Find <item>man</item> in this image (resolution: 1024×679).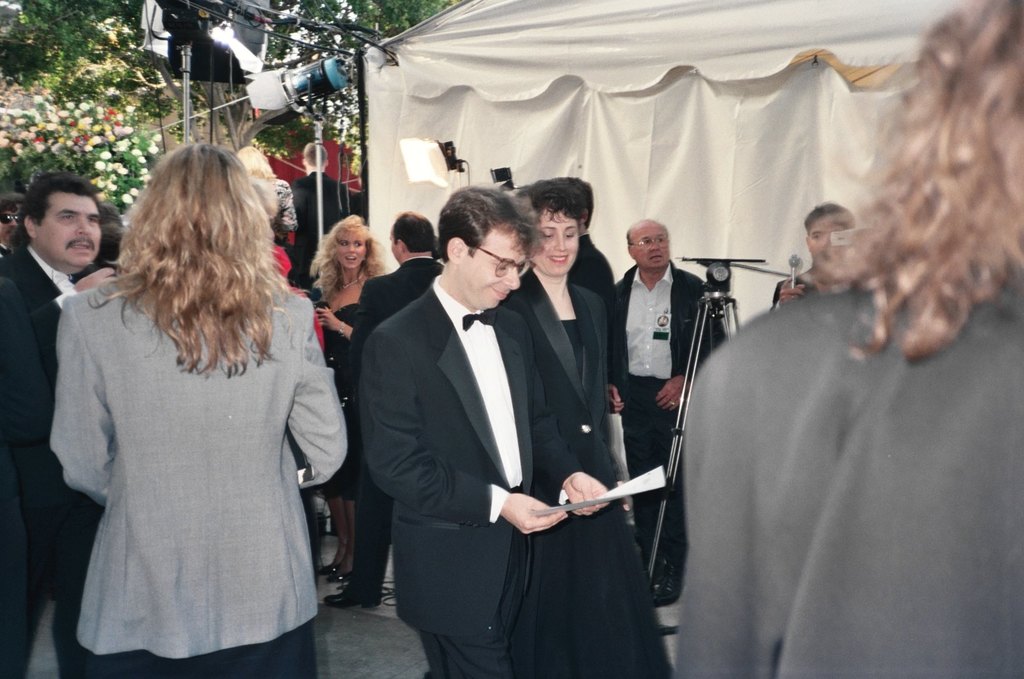
detection(772, 204, 858, 310).
